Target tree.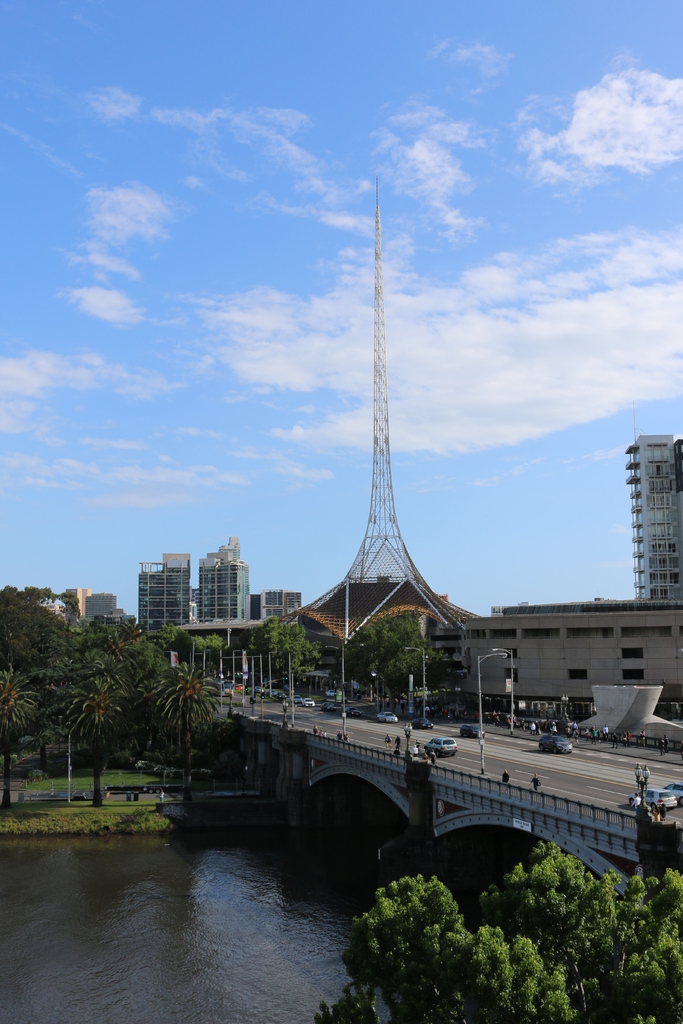
Target region: crop(481, 834, 682, 1023).
